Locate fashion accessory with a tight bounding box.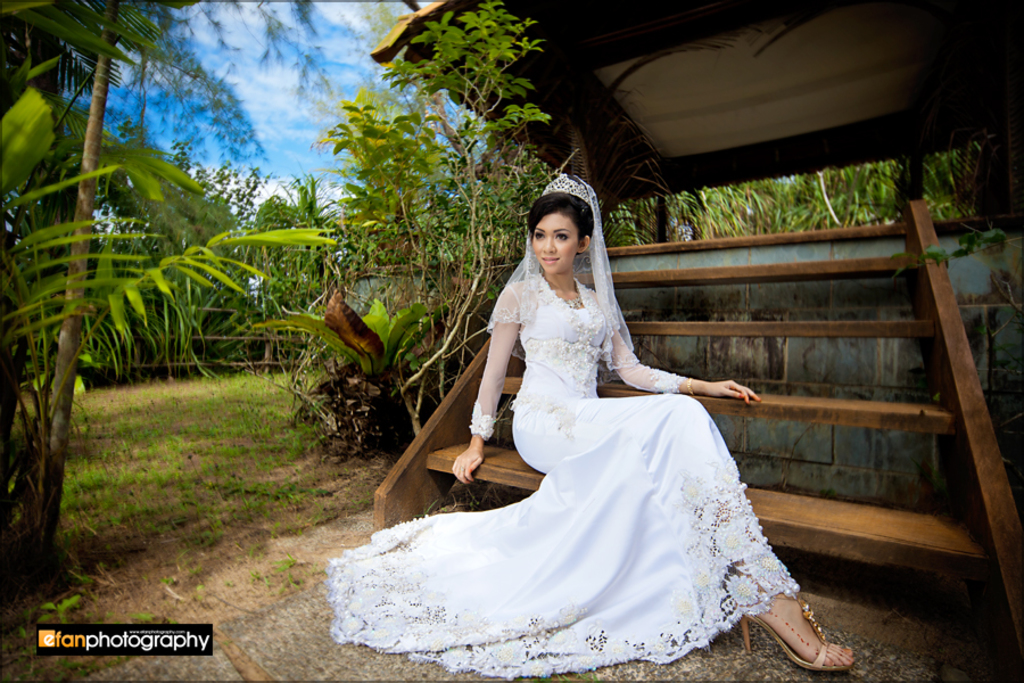
left=562, top=290, right=584, bottom=308.
